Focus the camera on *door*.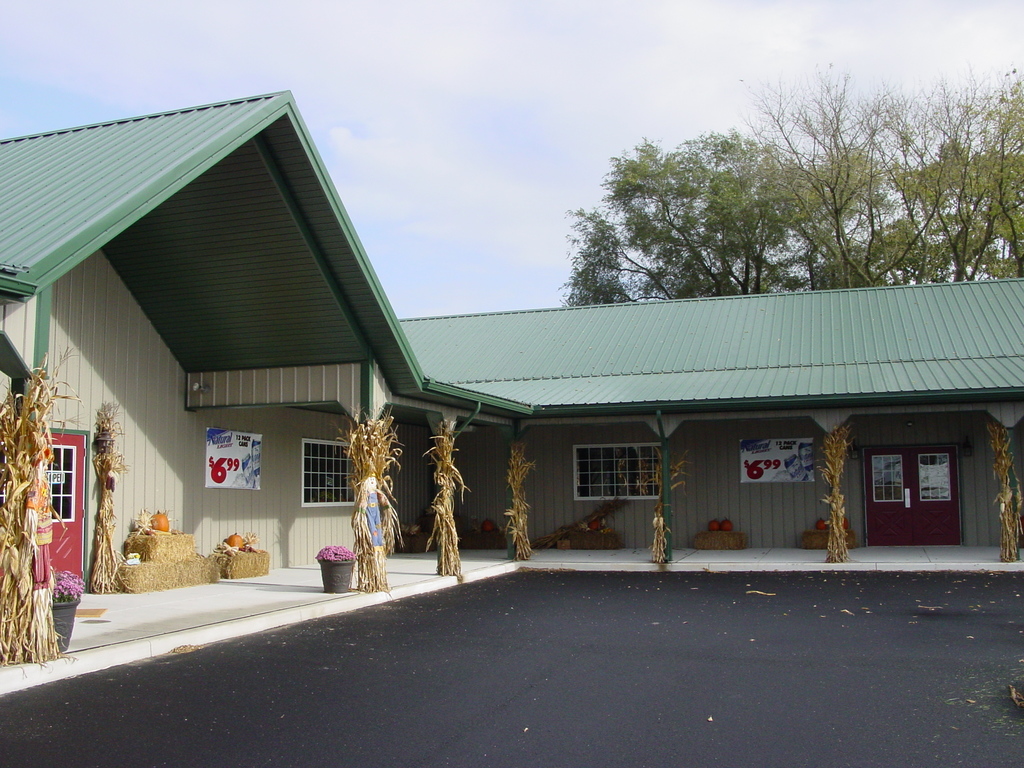
Focus region: crop(28, 429, 84, 580).
